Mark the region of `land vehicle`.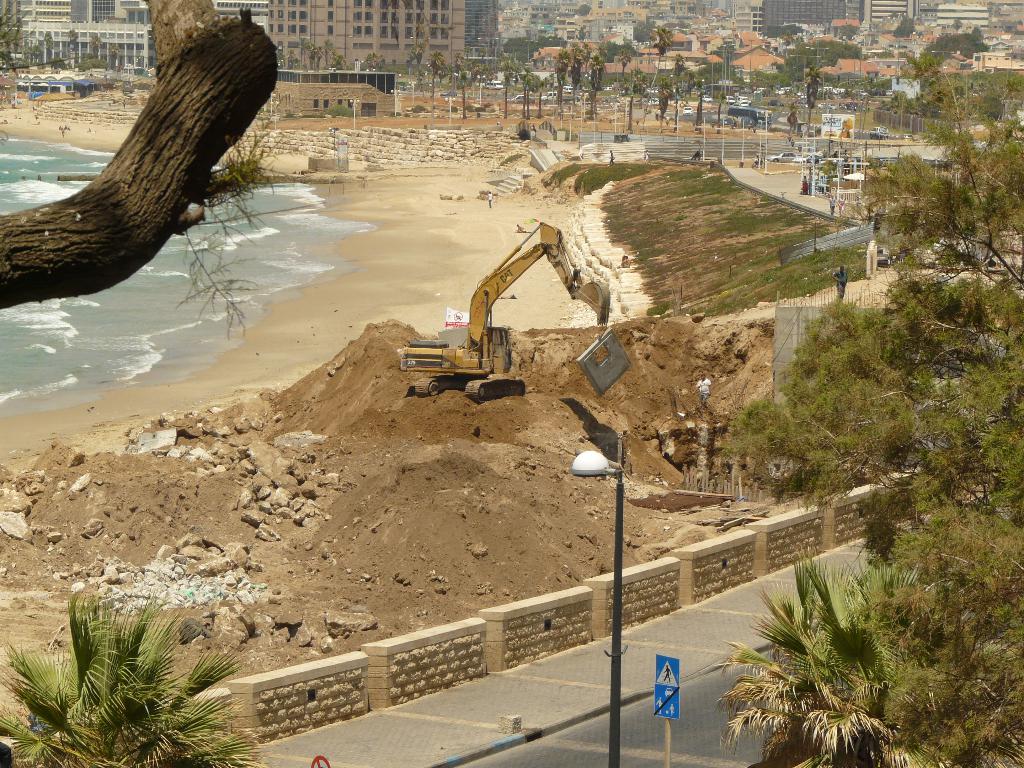
Region: l=682, t=105, r=695, b=117.
